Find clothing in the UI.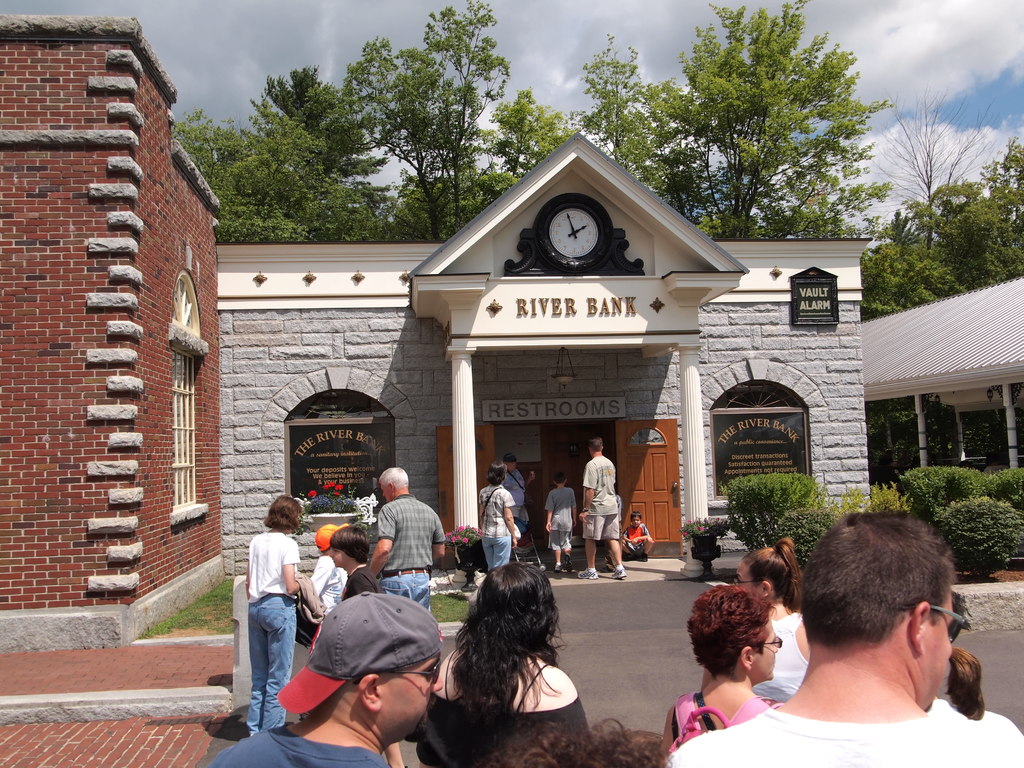
UI element at bbox=[342, 563, 383, 600].
